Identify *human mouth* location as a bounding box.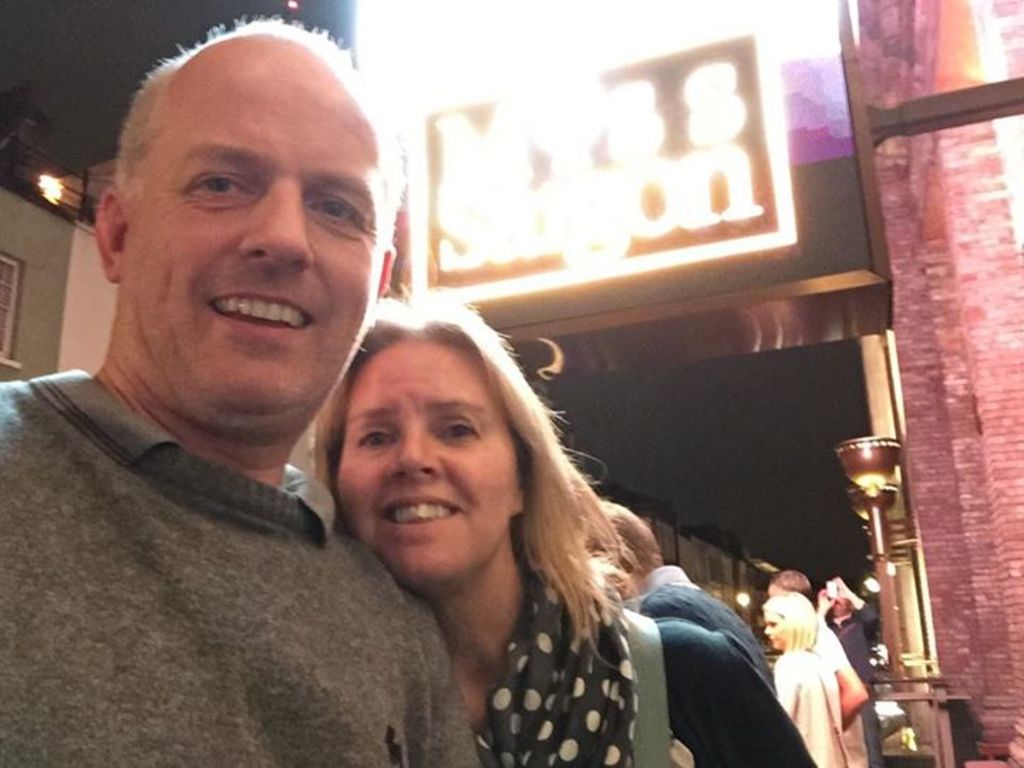
crop(364, 488, 464, 538).
